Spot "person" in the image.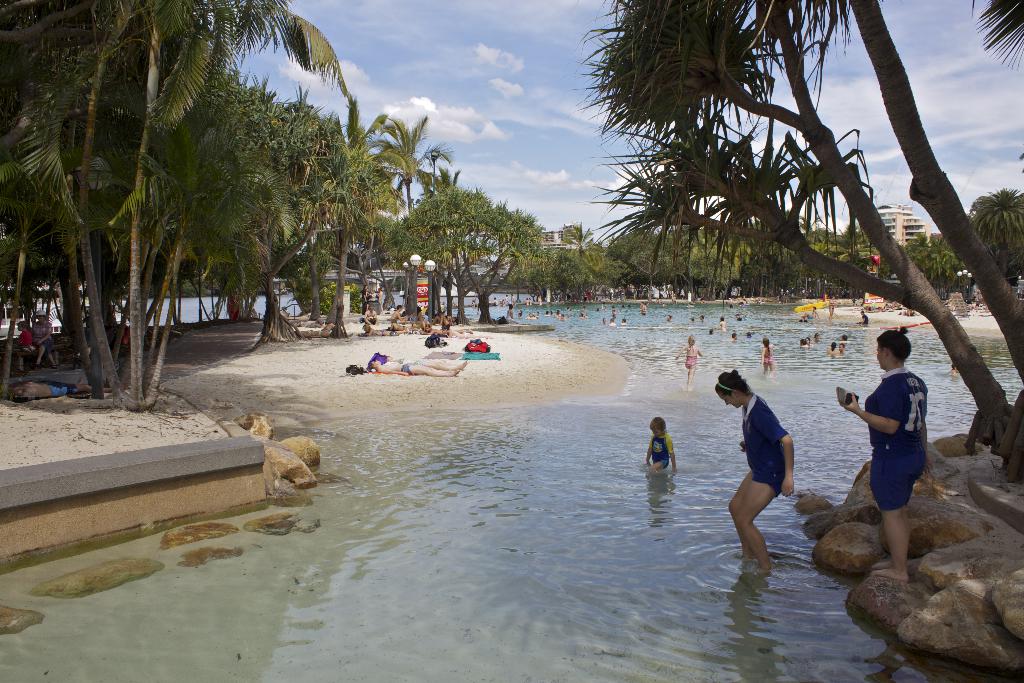
"person" found at x1=646 y1=415 x2=676 y2=470.
